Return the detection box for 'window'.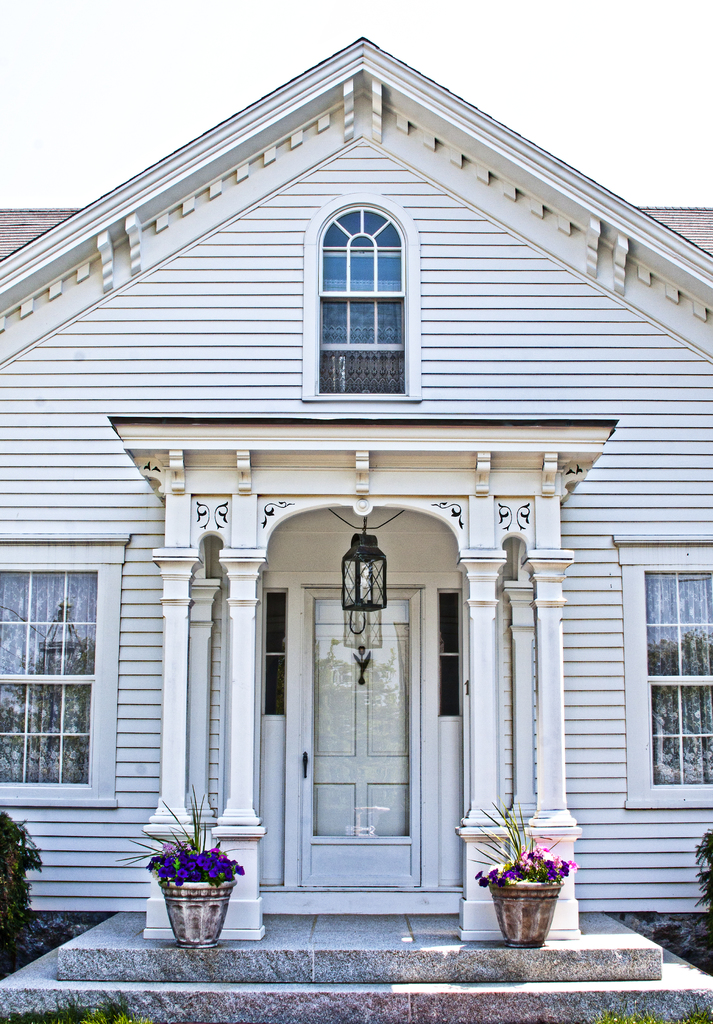
locate(1, 582, 90, 778).
